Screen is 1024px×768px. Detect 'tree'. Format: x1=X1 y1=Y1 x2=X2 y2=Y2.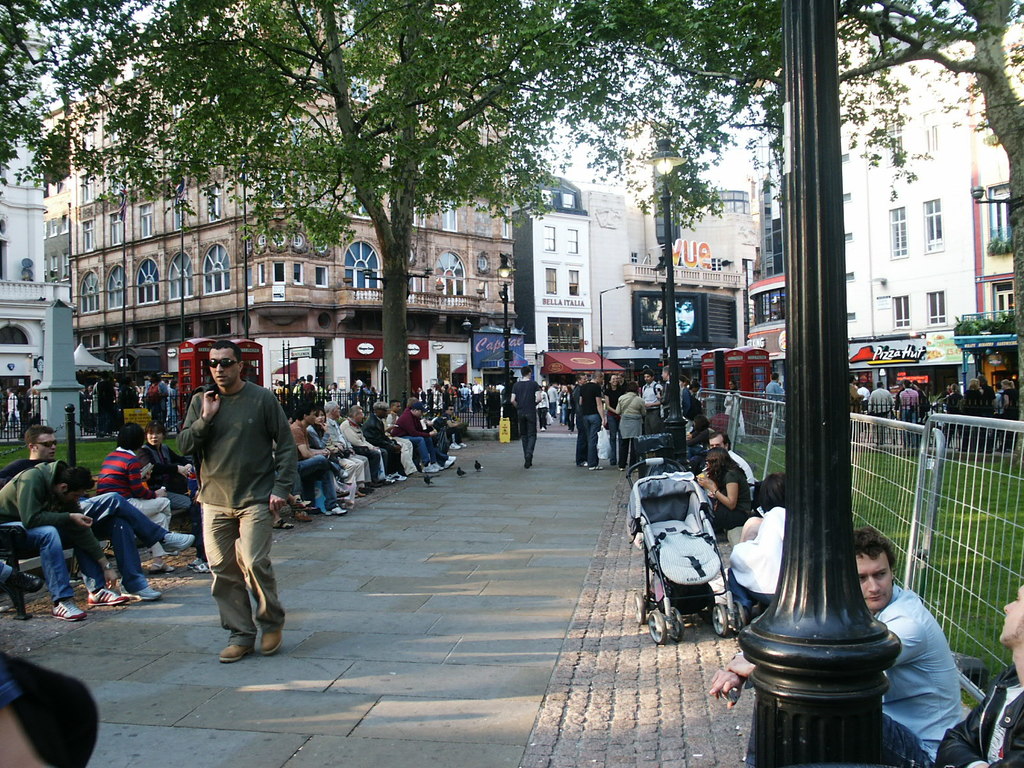
x1=97 y1=2 x2=601 y2=417.
